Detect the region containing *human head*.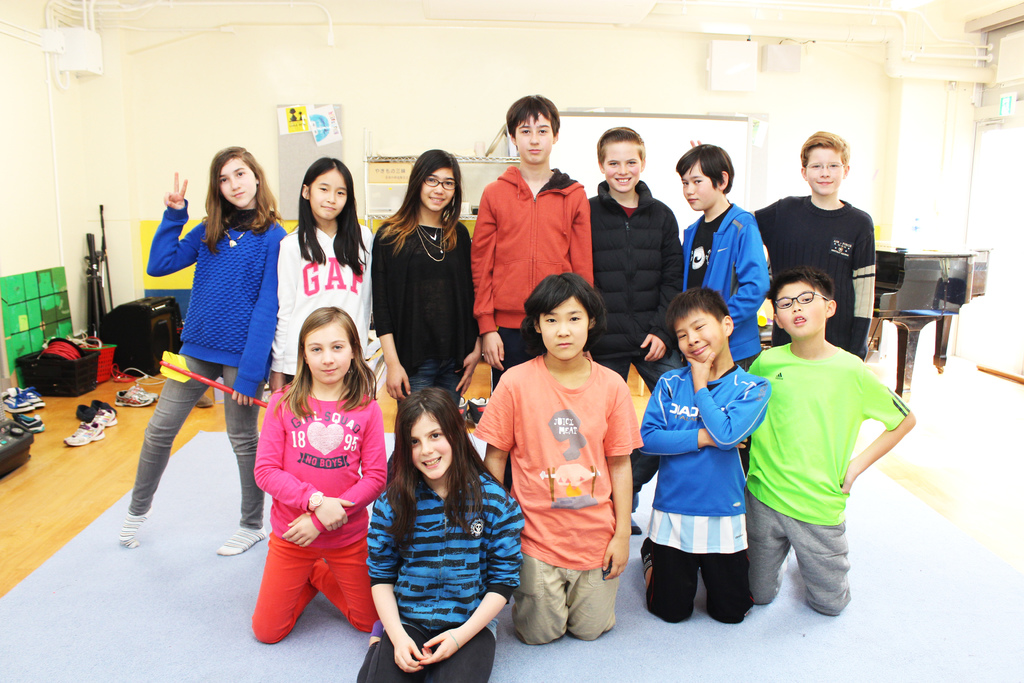
select_region(397, 383, 466, 482).
